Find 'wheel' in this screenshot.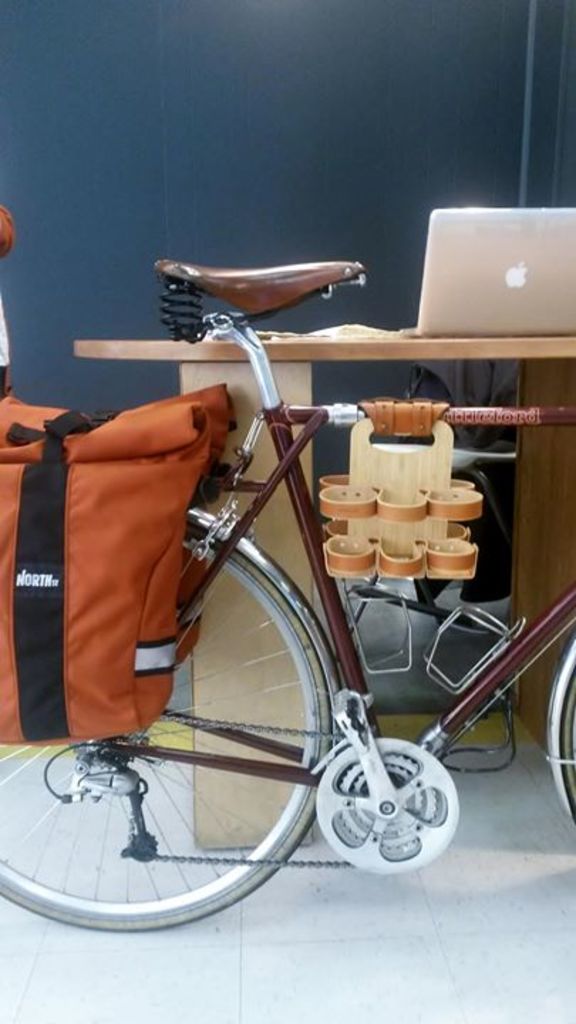
The bounding box for 'wheel' is x1=0 y1=516 x2=334 y2=932.
